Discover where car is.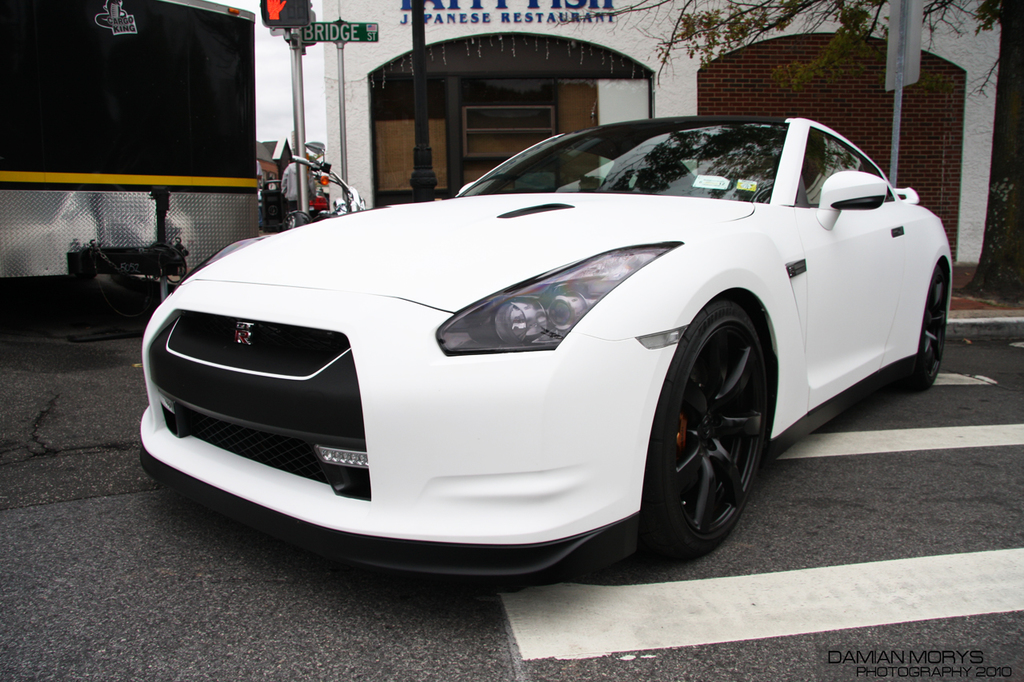
Discovered at [x1=118, y1=98, x2=951, y2=580].
